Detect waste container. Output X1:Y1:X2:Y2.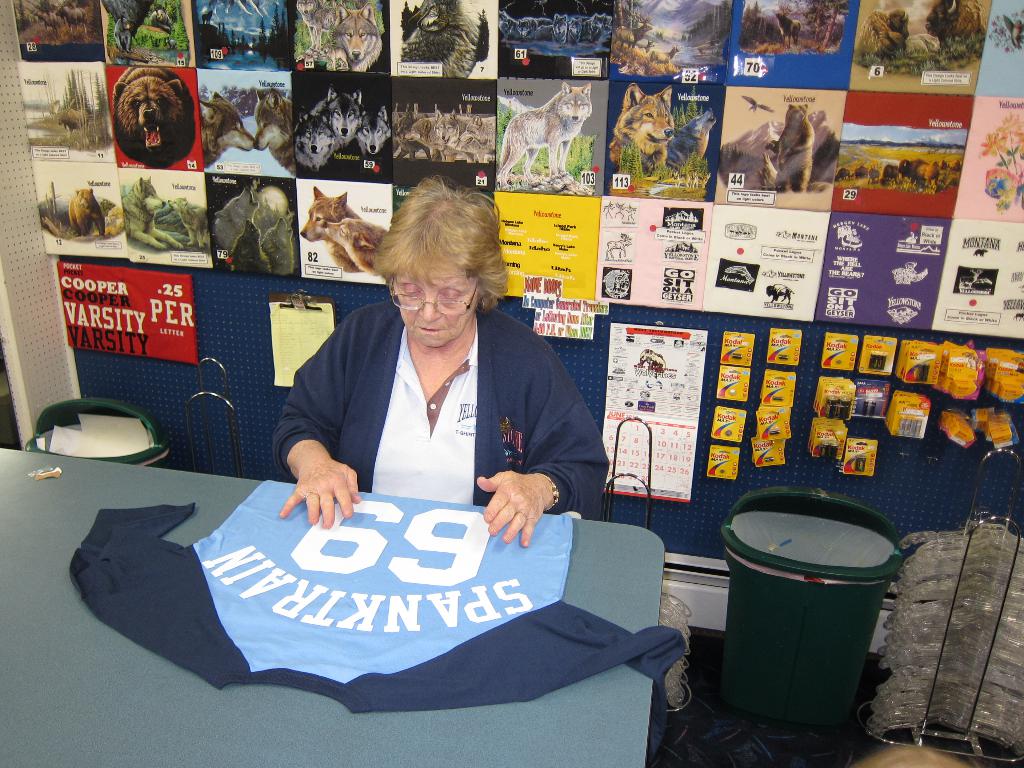
718:522:904:747.
